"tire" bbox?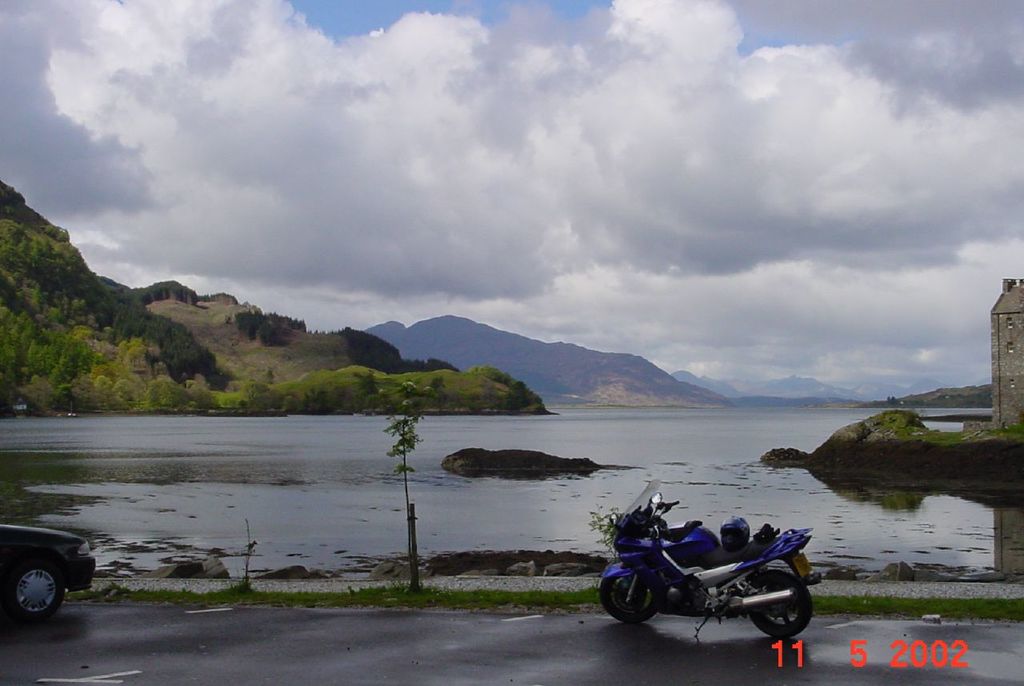
(x1=744, y1=568, x2=812, y2=636)
